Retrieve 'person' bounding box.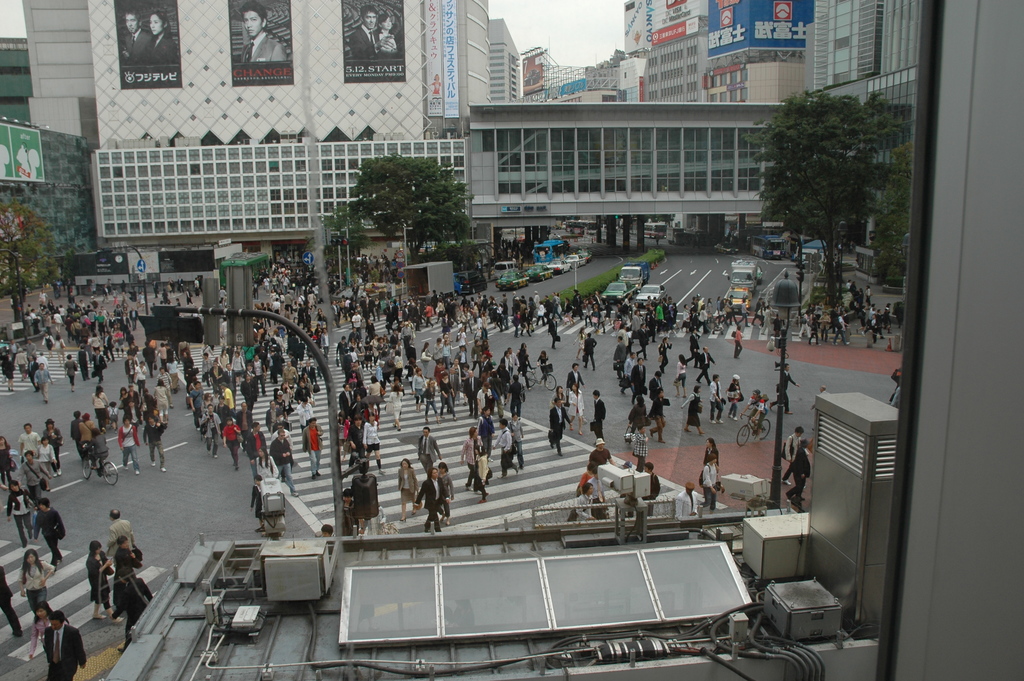
Bounding box: region(83, 541, 130, 624).
